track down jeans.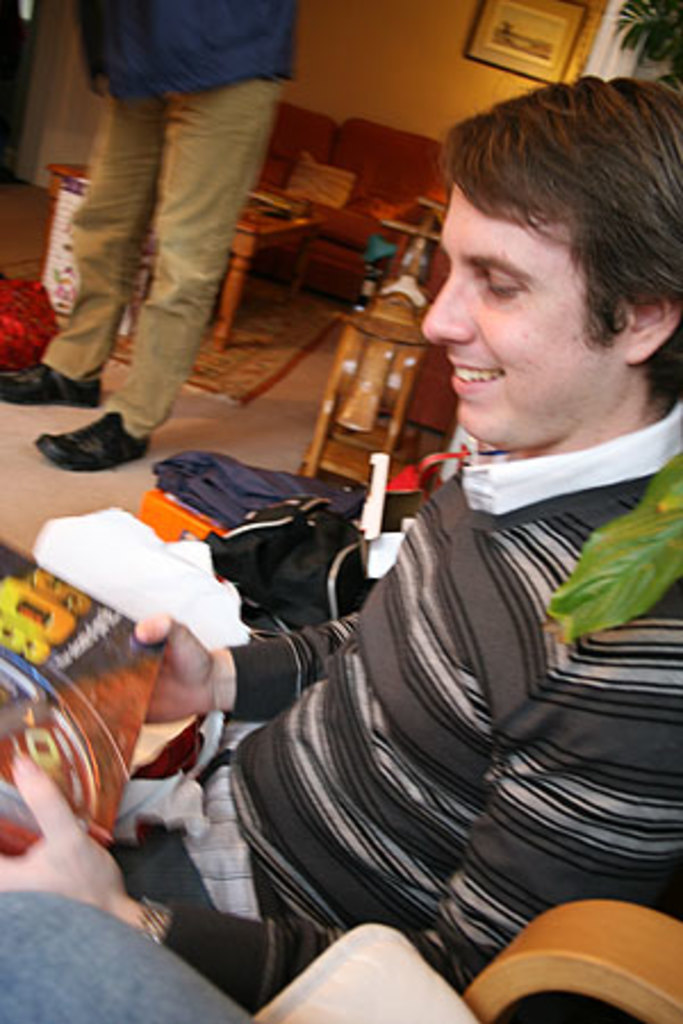
Tracked to (left=46, top=71, right=282, bottom=426).
